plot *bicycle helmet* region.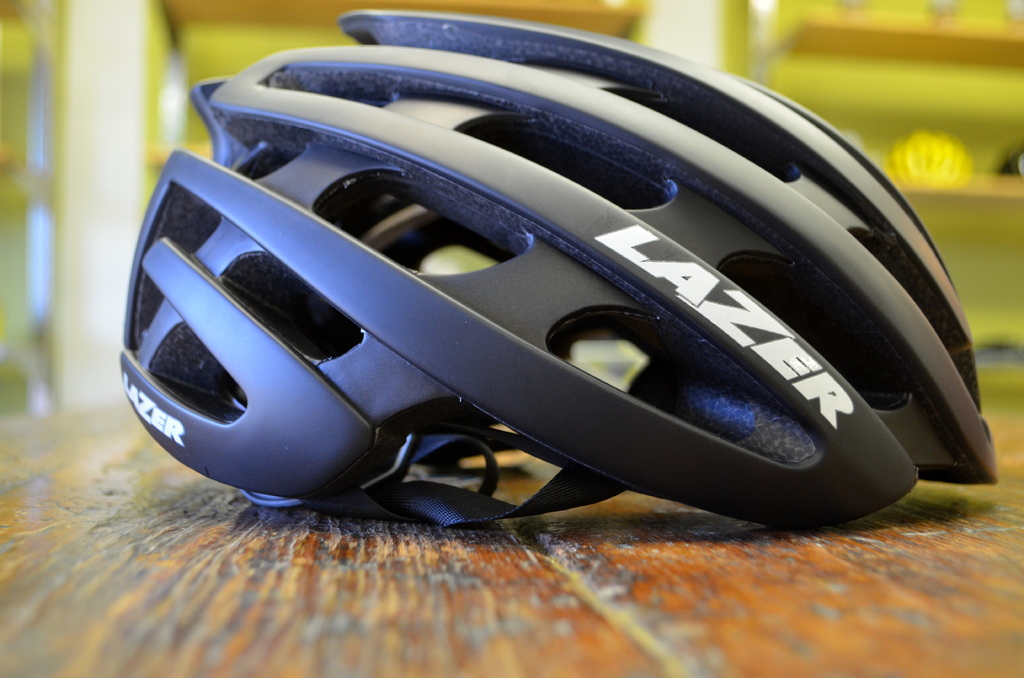
Plotted at (x1=104, y1=21, x2=993, y2=578).
